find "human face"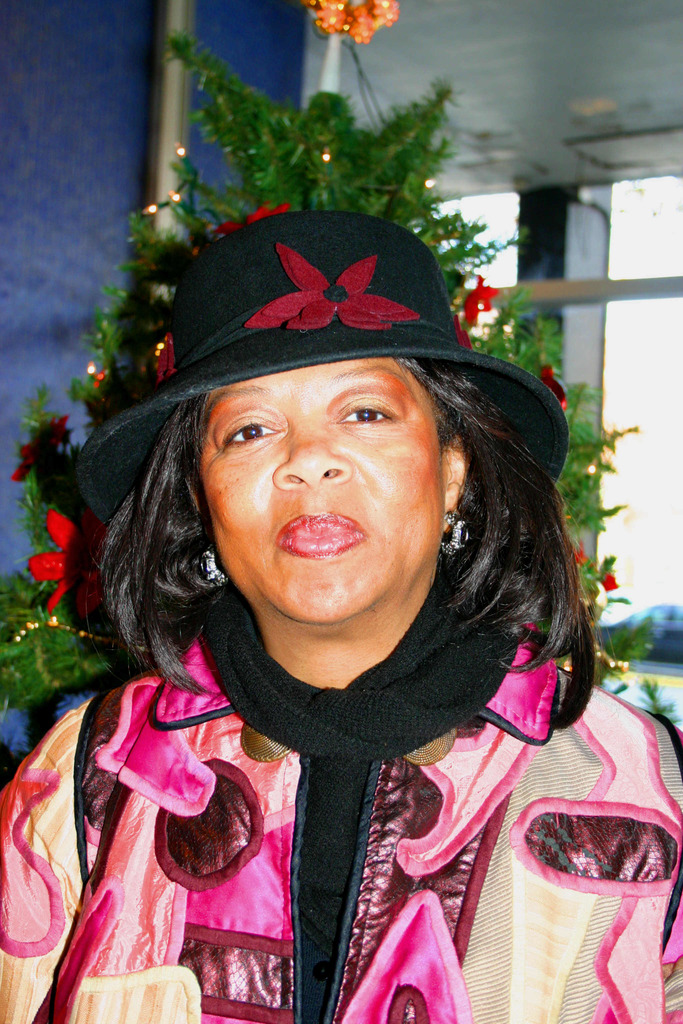
left=194, top=340, right=447, bottom=659
